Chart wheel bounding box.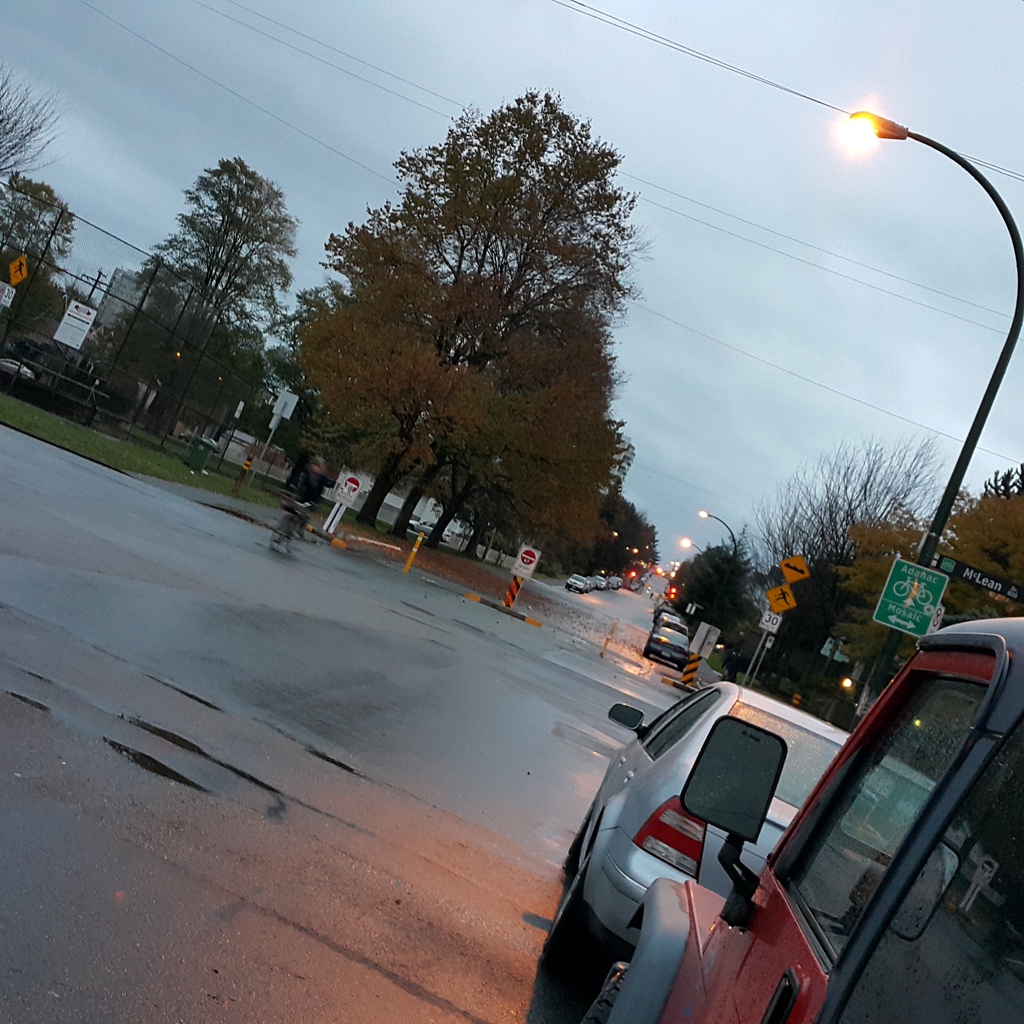
Charted: Rect(541, 858, 614, 945).
